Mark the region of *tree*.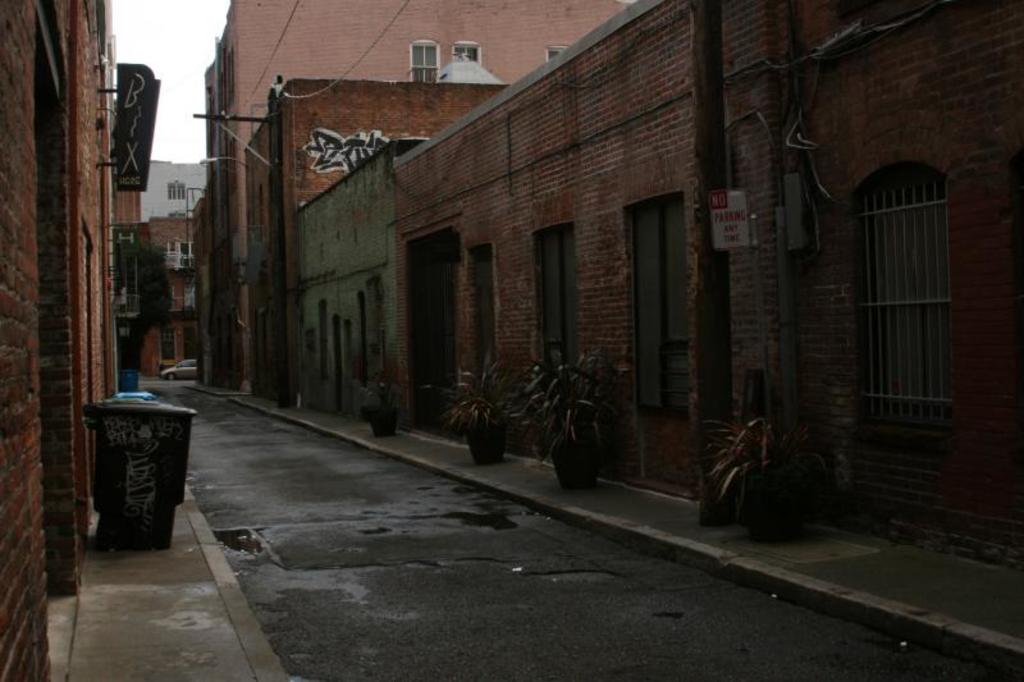
Region: l=109, t=238, r=174, b=372.
